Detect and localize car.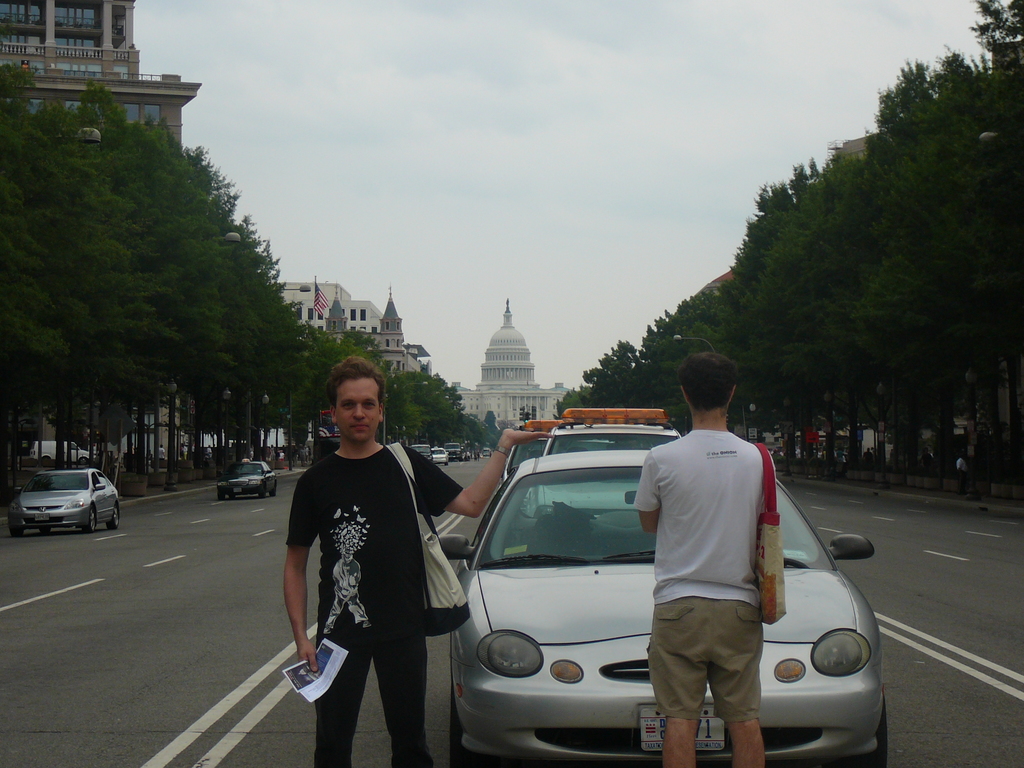
Localized at locate(7, 466, 122, 539).
